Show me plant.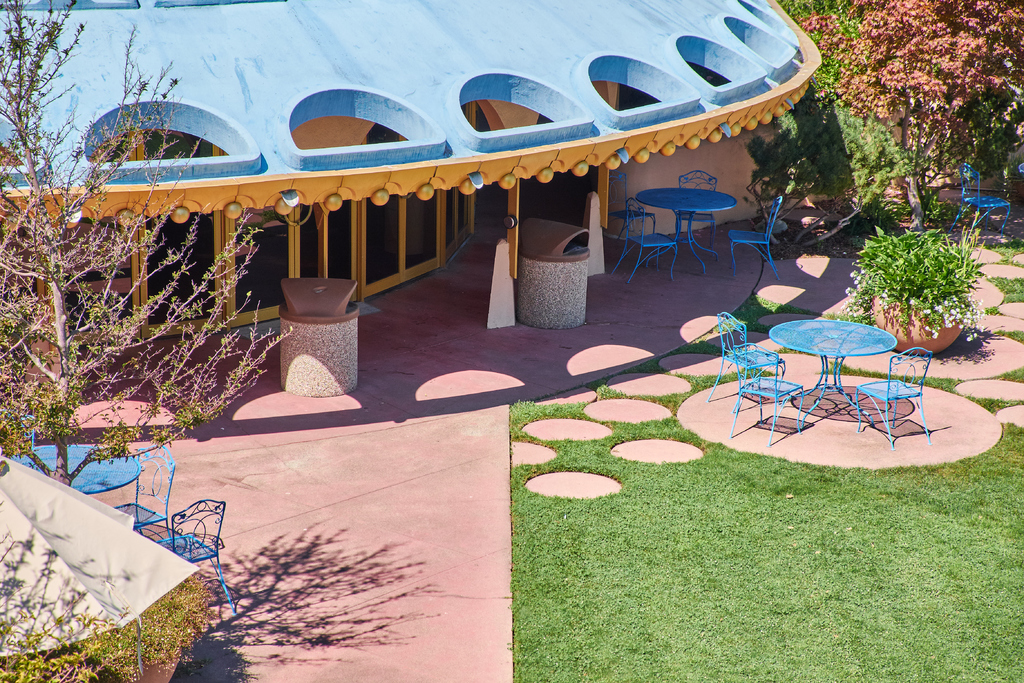
plant is here: 989/325/1022/343.
